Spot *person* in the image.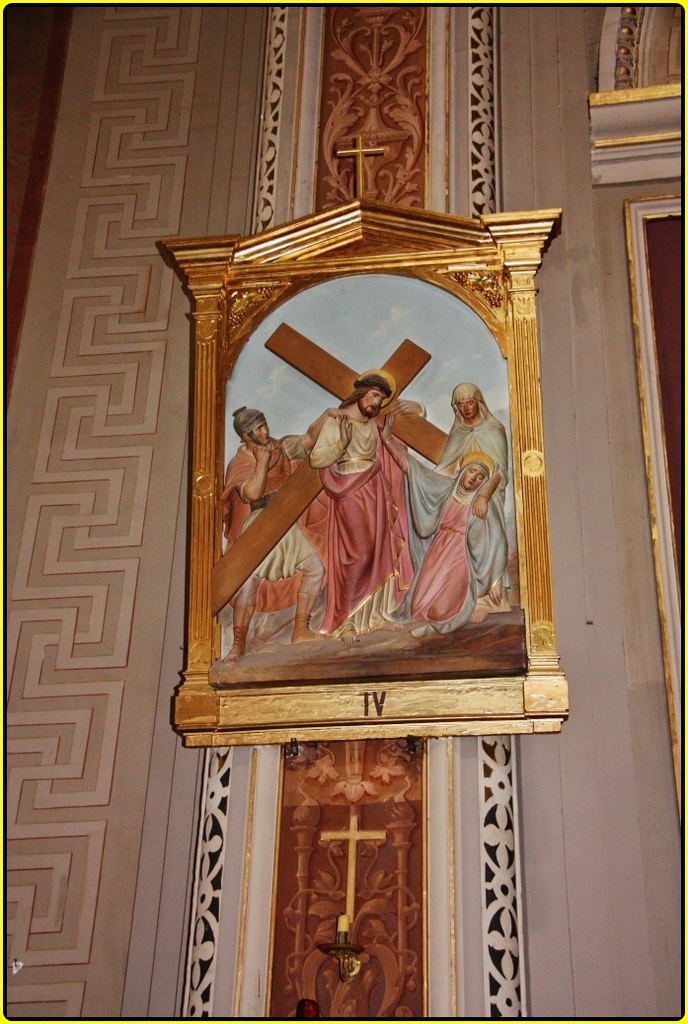
*person* found at [x1=309, y1=370, x2=428, y2=644].
